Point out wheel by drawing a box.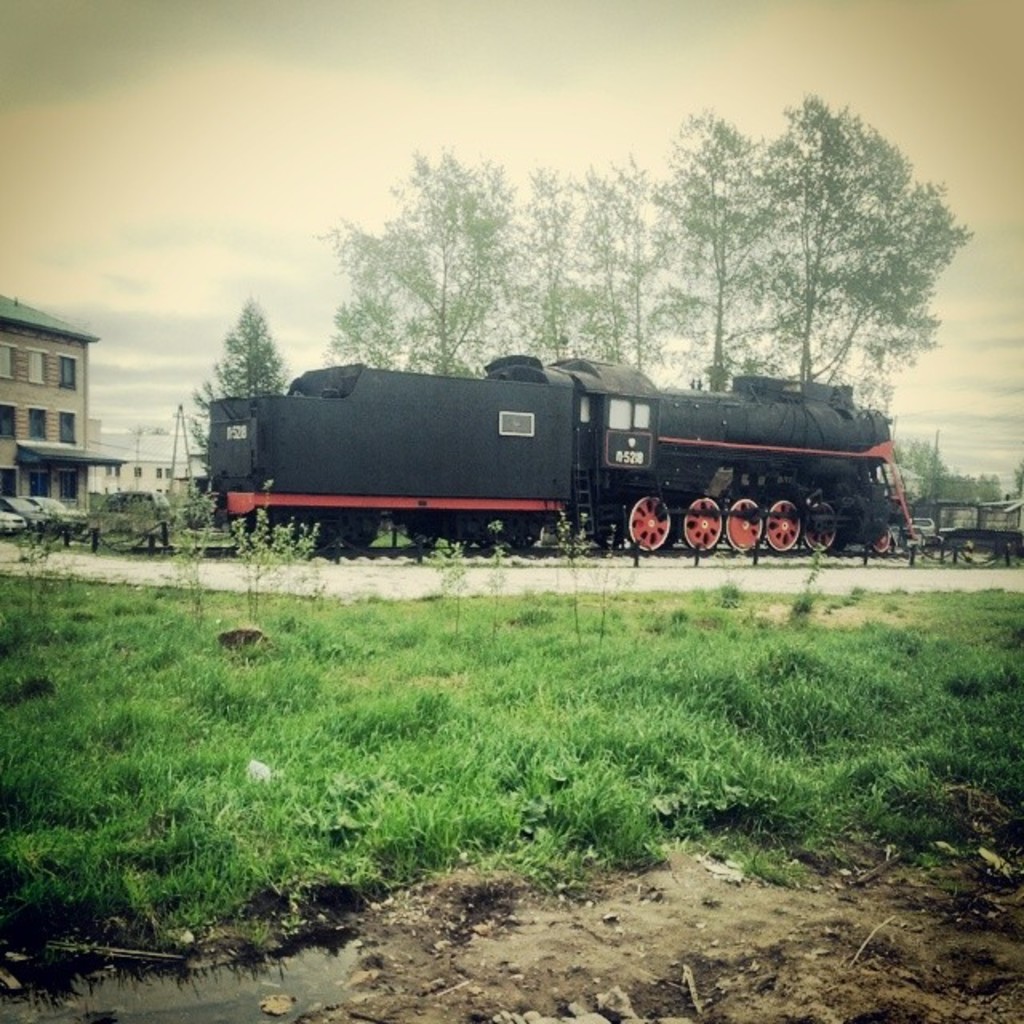
730/499/768/555.
